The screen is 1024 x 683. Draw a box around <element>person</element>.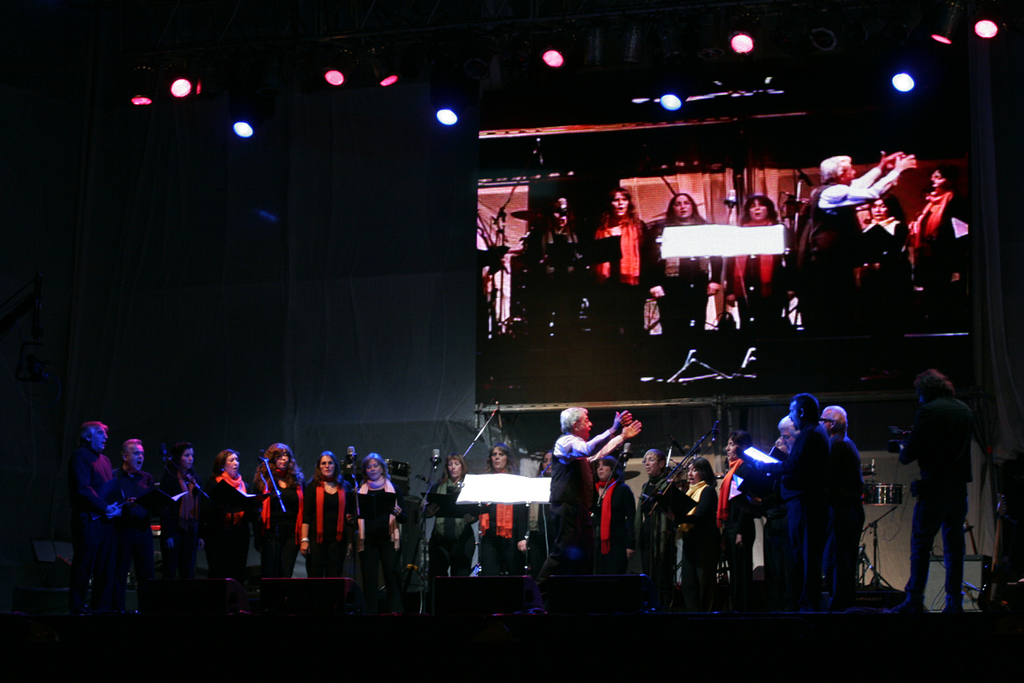
[x1=629, y1=448, x2=684, y2=603].
